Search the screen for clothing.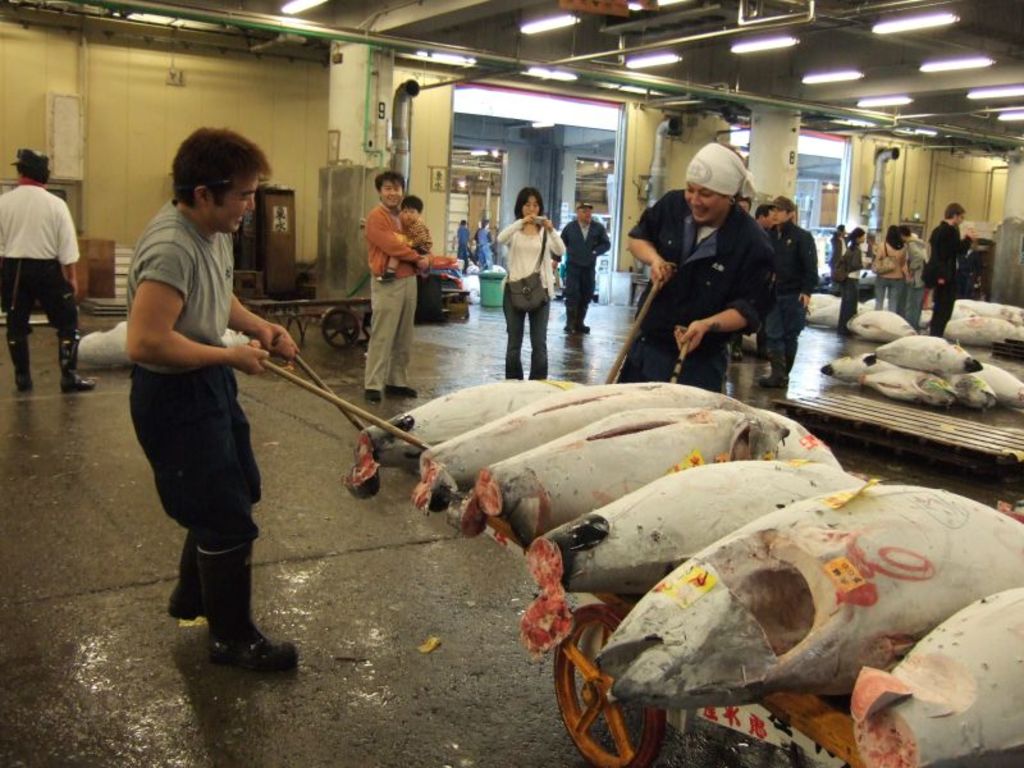
Found at bbox=(831, 233, 849, 264).
